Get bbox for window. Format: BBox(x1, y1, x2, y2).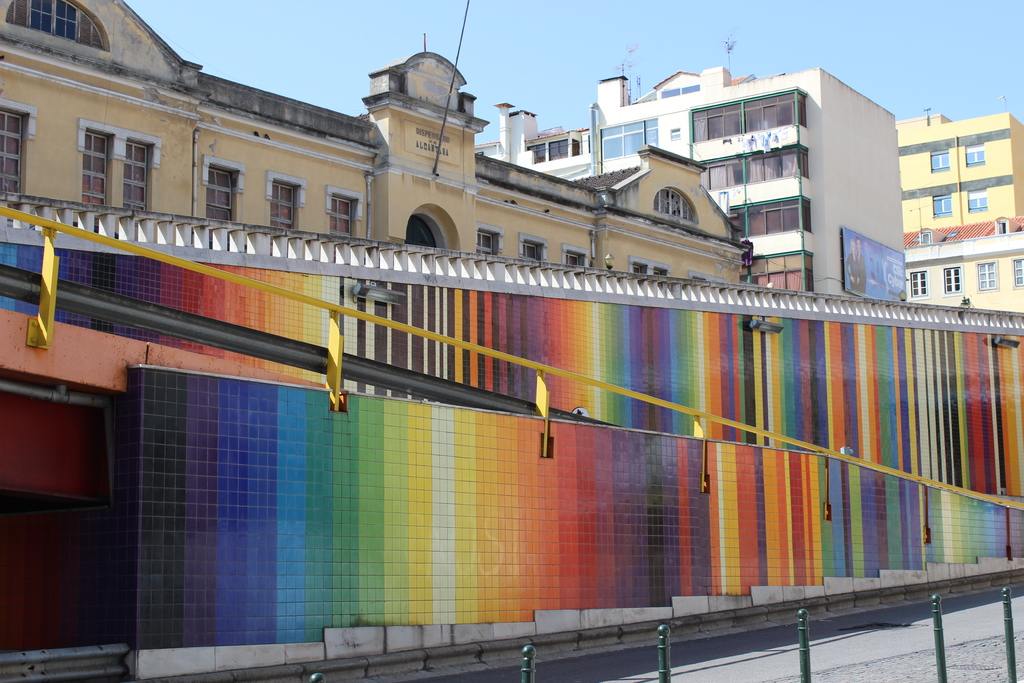
BBox(965, 145, 984, 163).
